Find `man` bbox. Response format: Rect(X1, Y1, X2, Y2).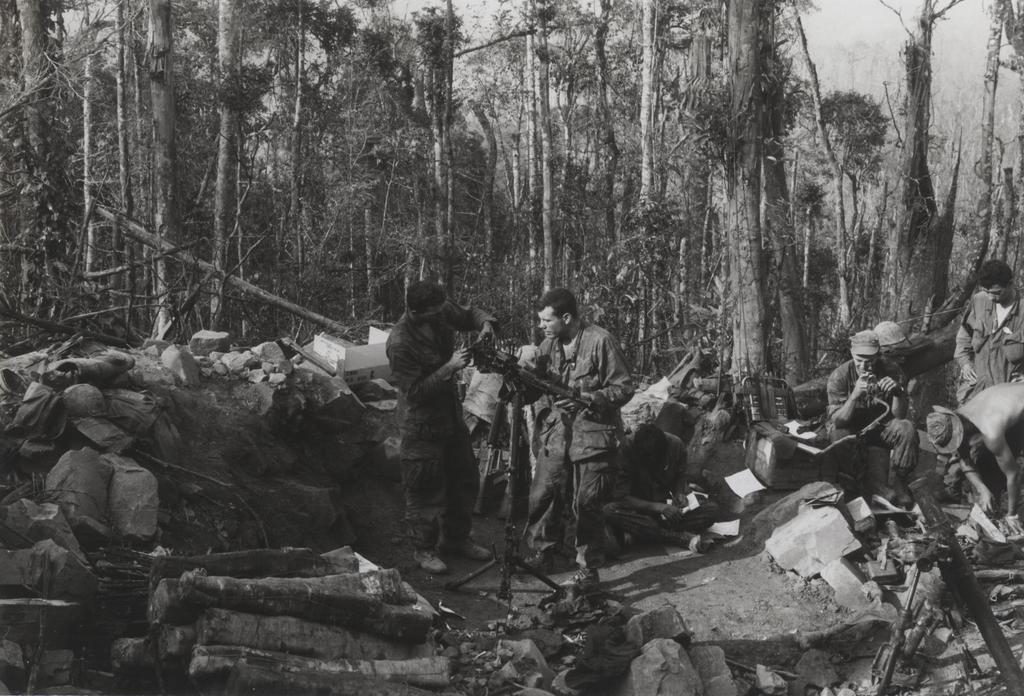
Rect(947, 265, 1023, 388).
